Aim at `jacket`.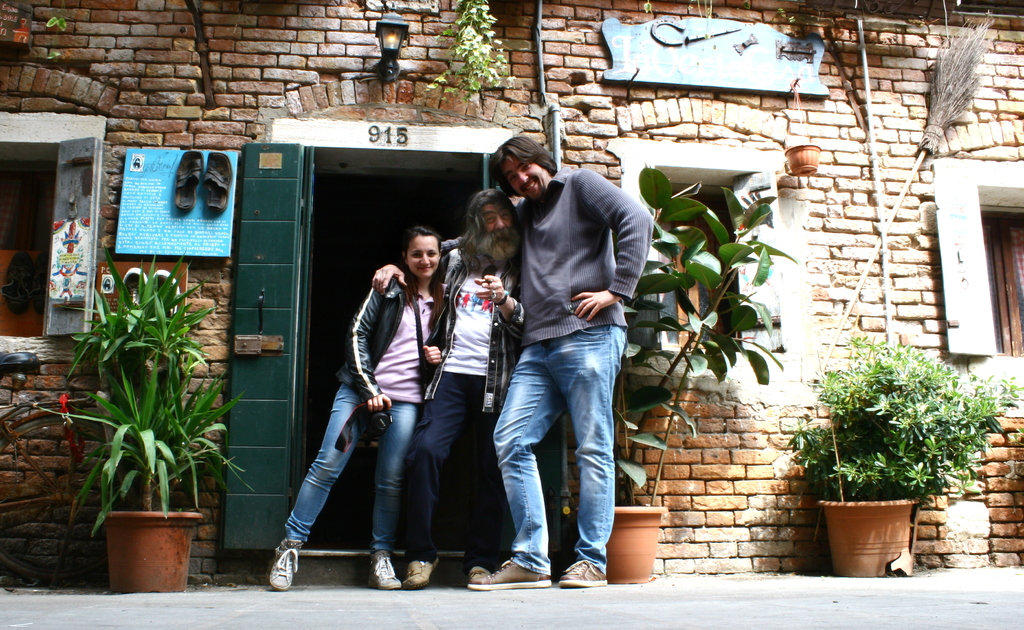
Aimed at x1=424, y1=236, x2=522, y2=423.
